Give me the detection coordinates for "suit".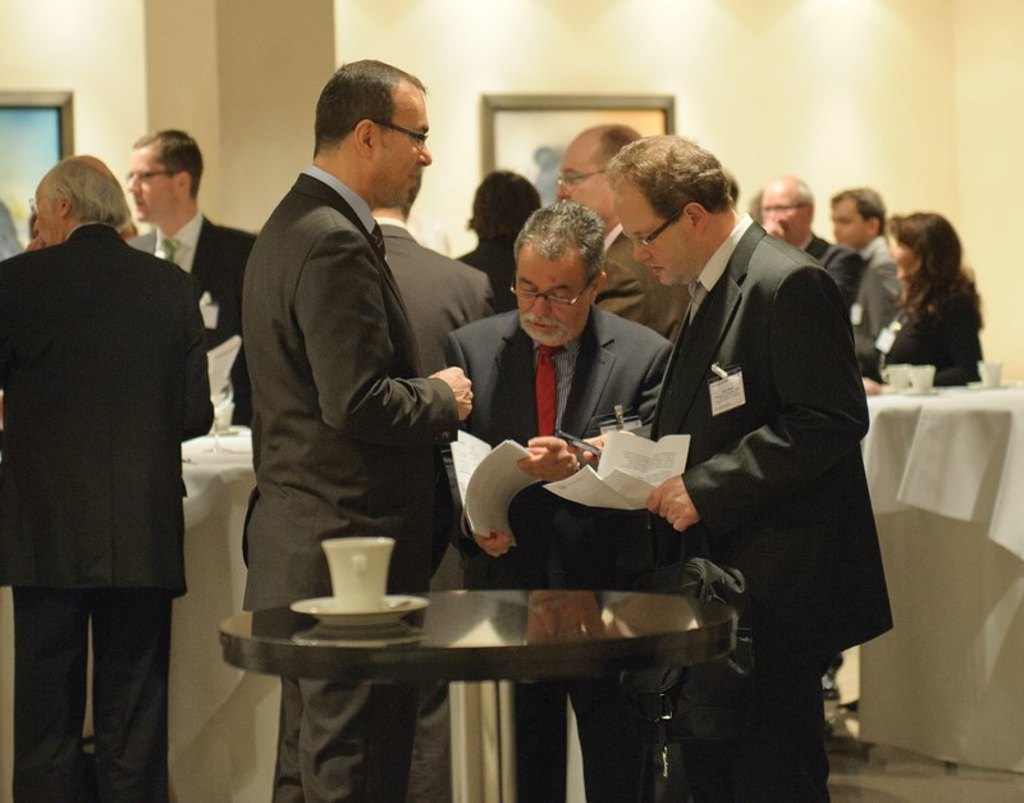
<region>804, 234, 868, 297</region>.
